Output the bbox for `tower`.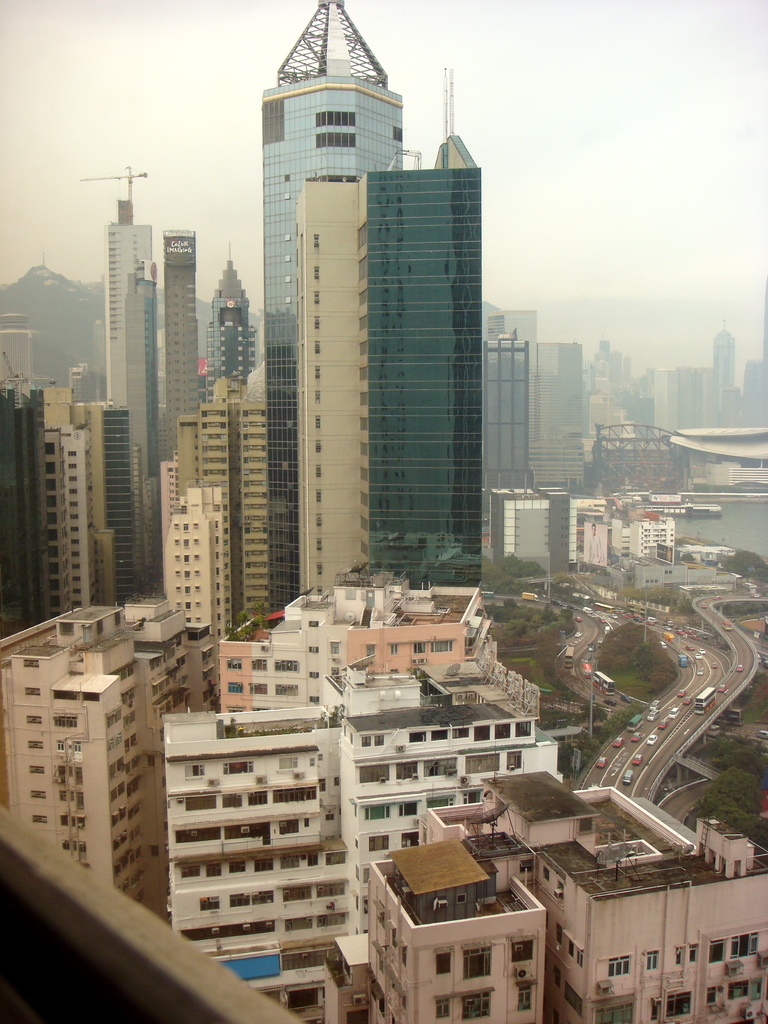
BBox(157, 227, 200, 460).
